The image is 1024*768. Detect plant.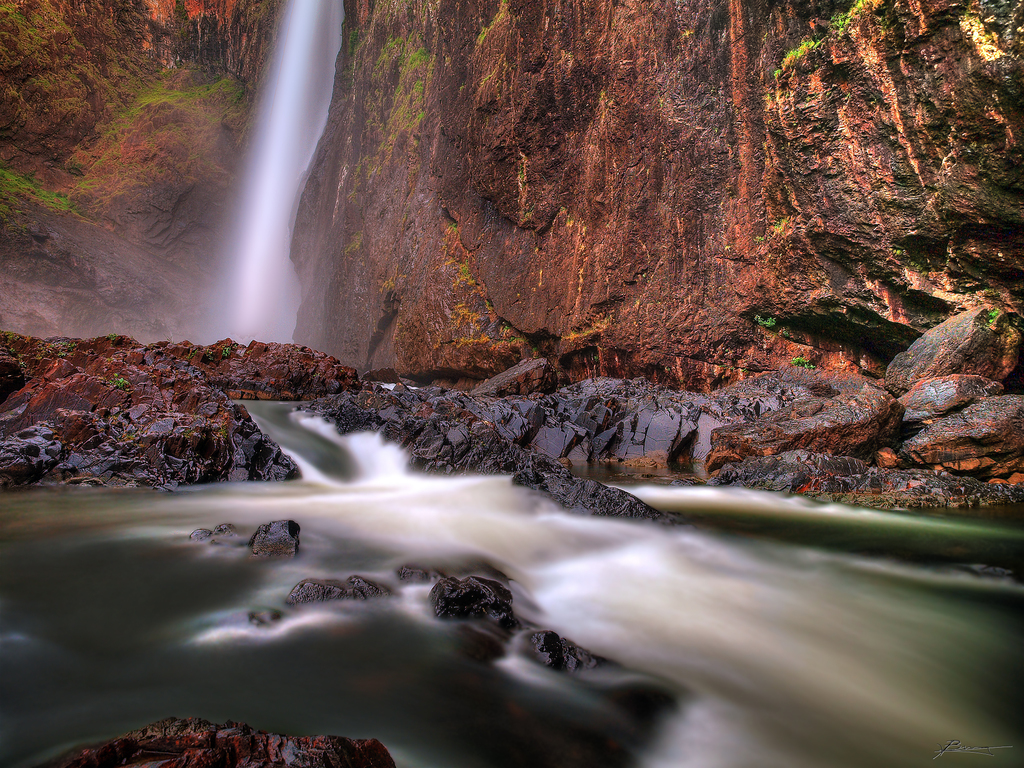
Detection: bbox=(449, 303, 493, 346).
